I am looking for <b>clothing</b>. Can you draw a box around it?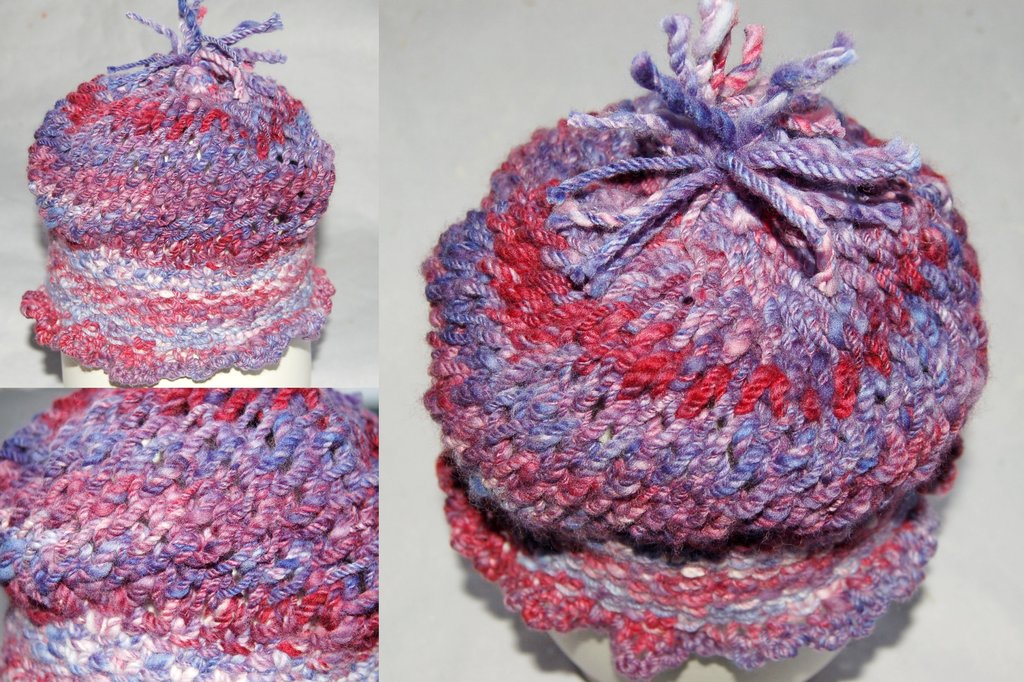
Sure, the bounding box is x1=422 y1=0 x2=986 y2=677.
